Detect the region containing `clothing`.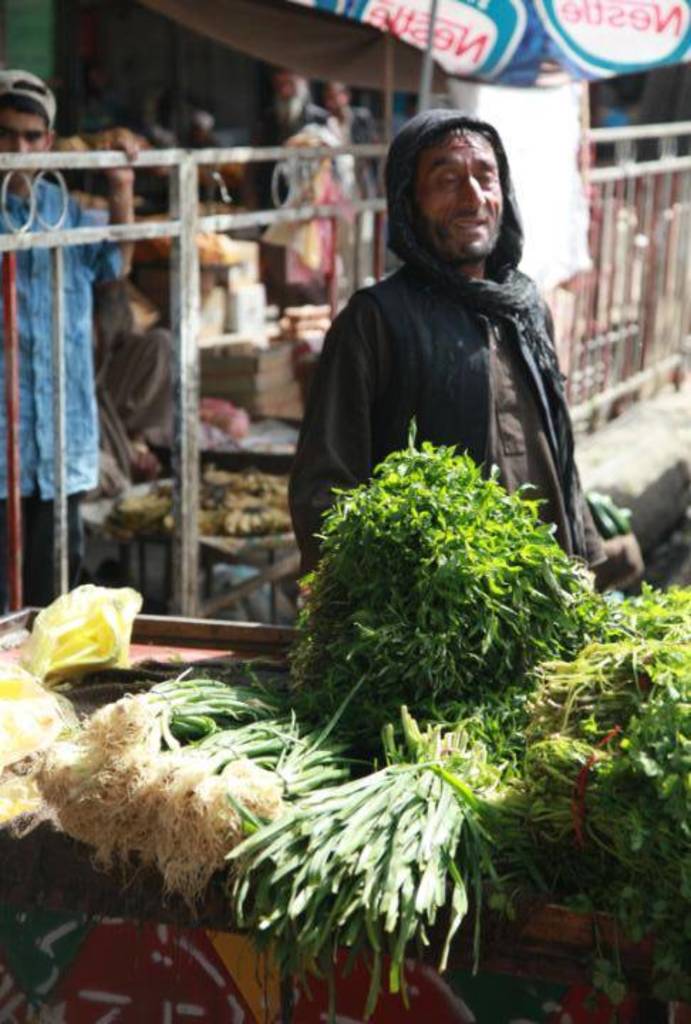
crop(0, 174, 115, 627).
